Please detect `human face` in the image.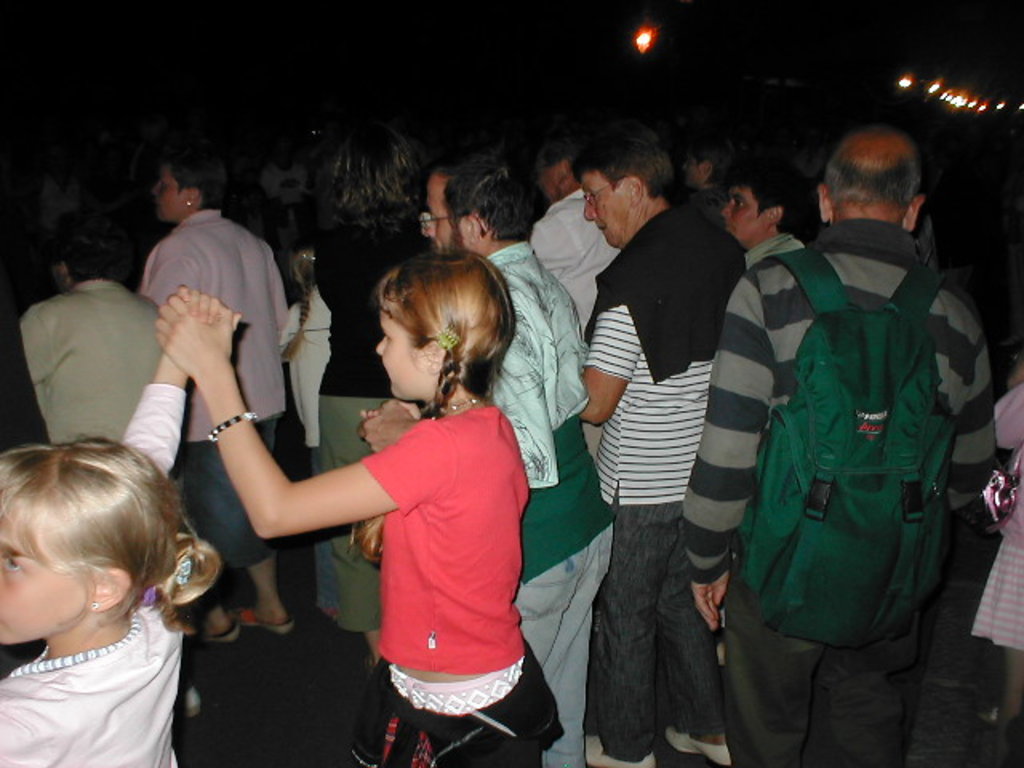
{"x1": 0, "y1": 523, "x2": 82, "y2": 645}.
